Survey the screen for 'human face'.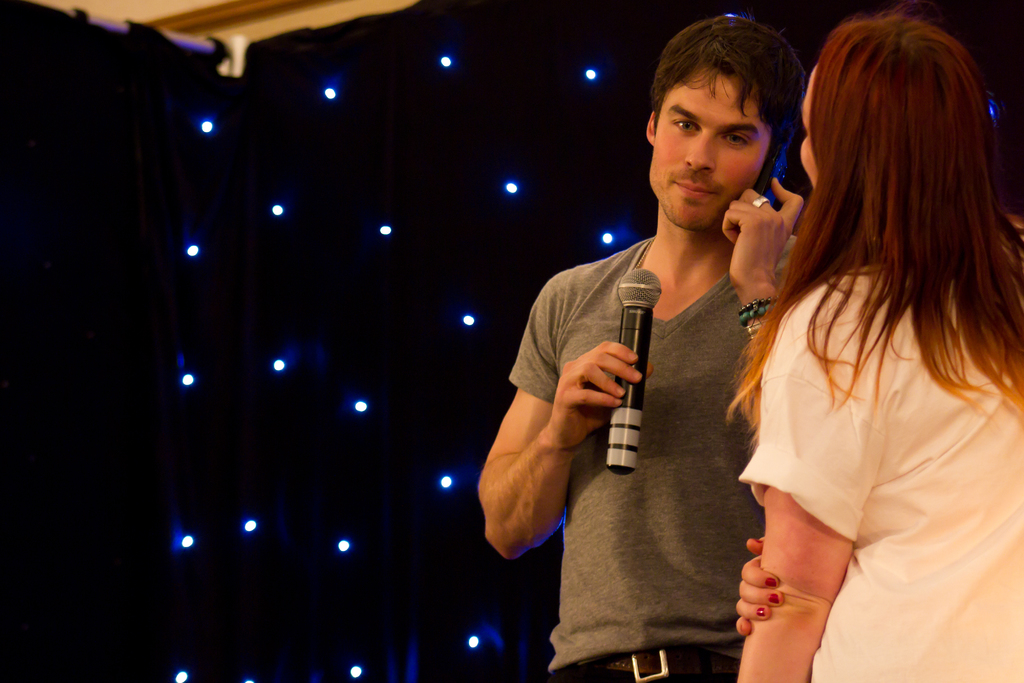
Survey found: x1=796, y1=64, x2=826, y2=197.
